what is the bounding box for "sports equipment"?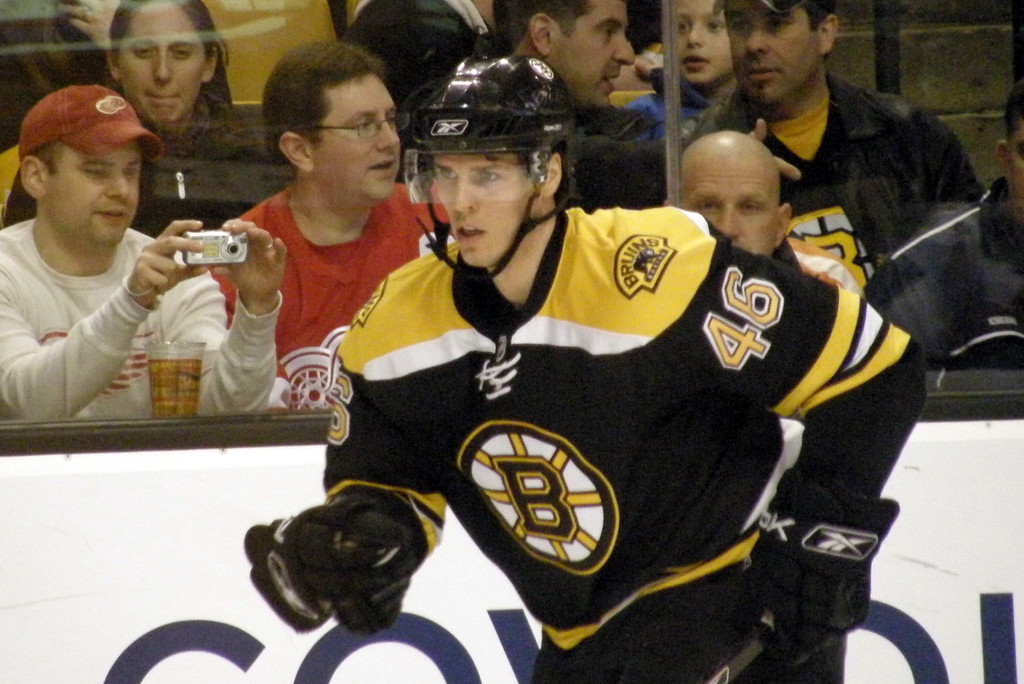
rect(397, 53, 580, 282).
